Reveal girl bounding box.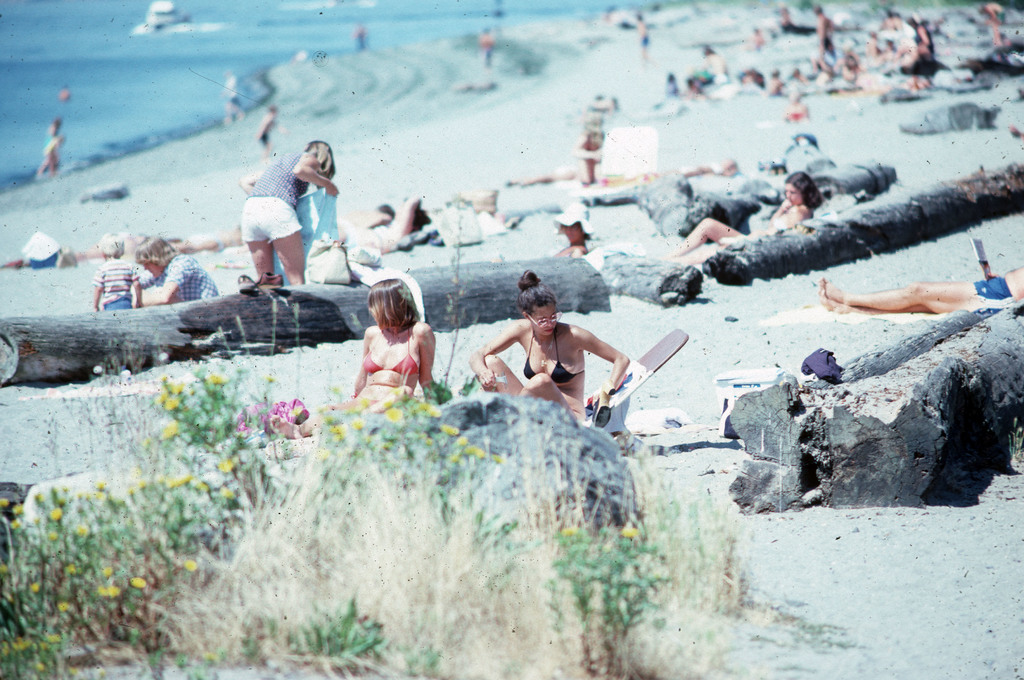
Revealed: Rect(268, 276, 438, 441).
